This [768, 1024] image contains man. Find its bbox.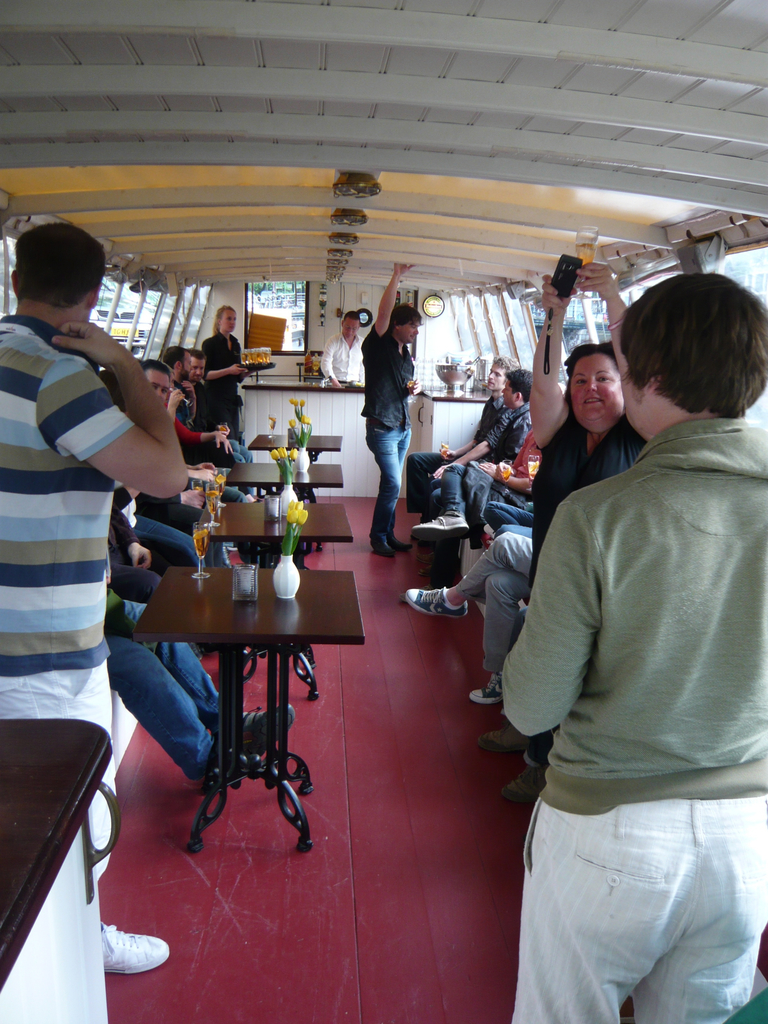
left=492, top=268, right=767, bottom=1023.
